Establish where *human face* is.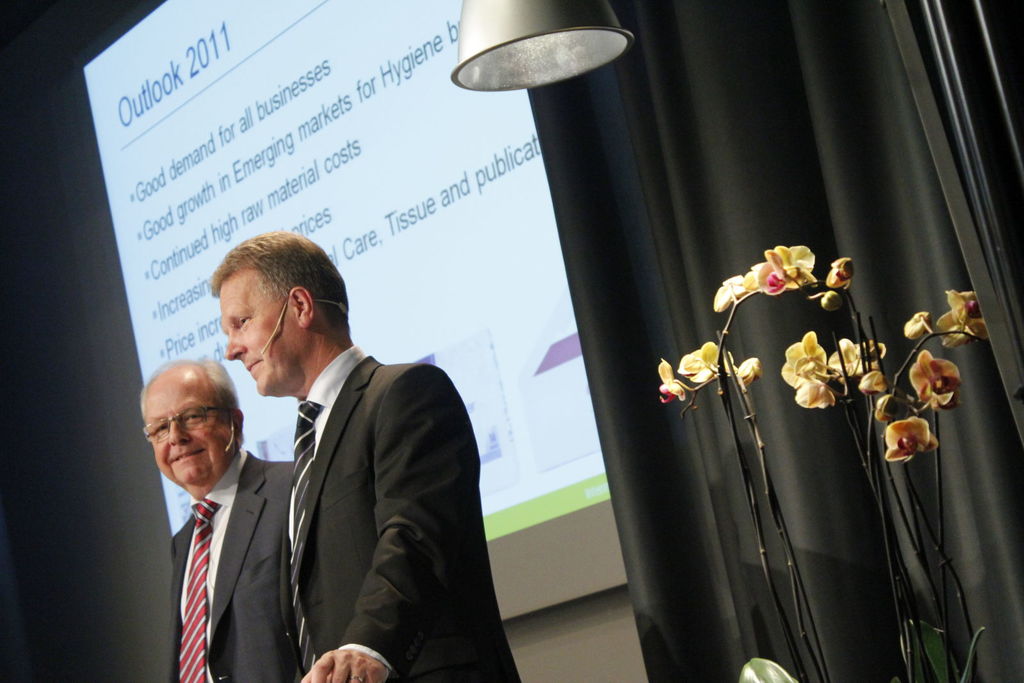
Established at [left=142, top=366, right=236, bottom=486].
